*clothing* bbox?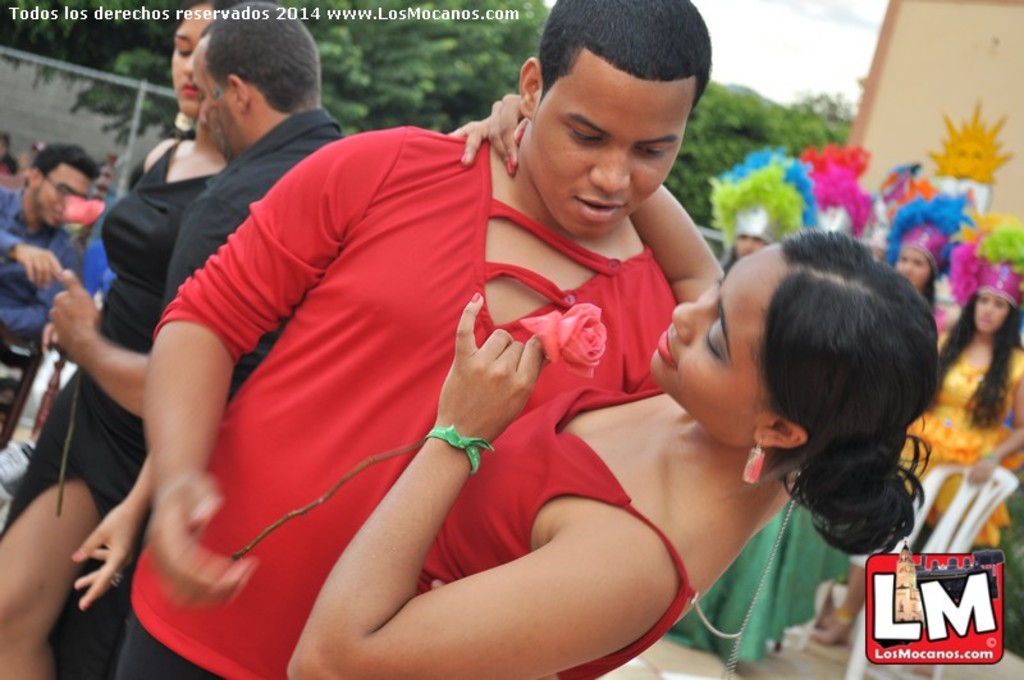
bbox=[413, 384, 704, 679]
